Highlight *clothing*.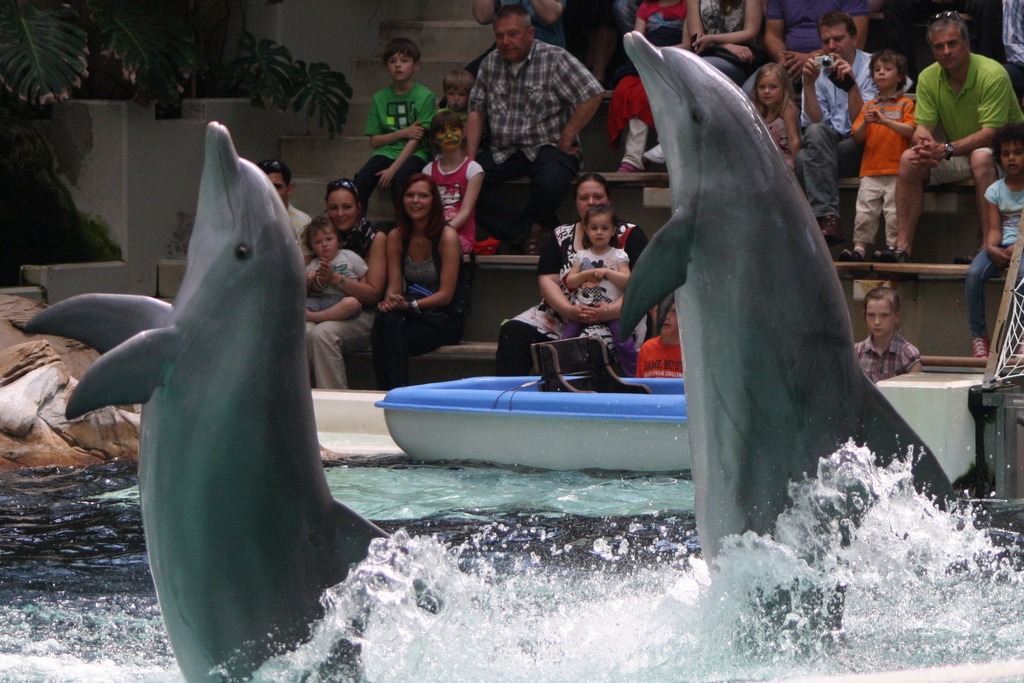
Highlighted region: locate(929, 31, 998, 166).
